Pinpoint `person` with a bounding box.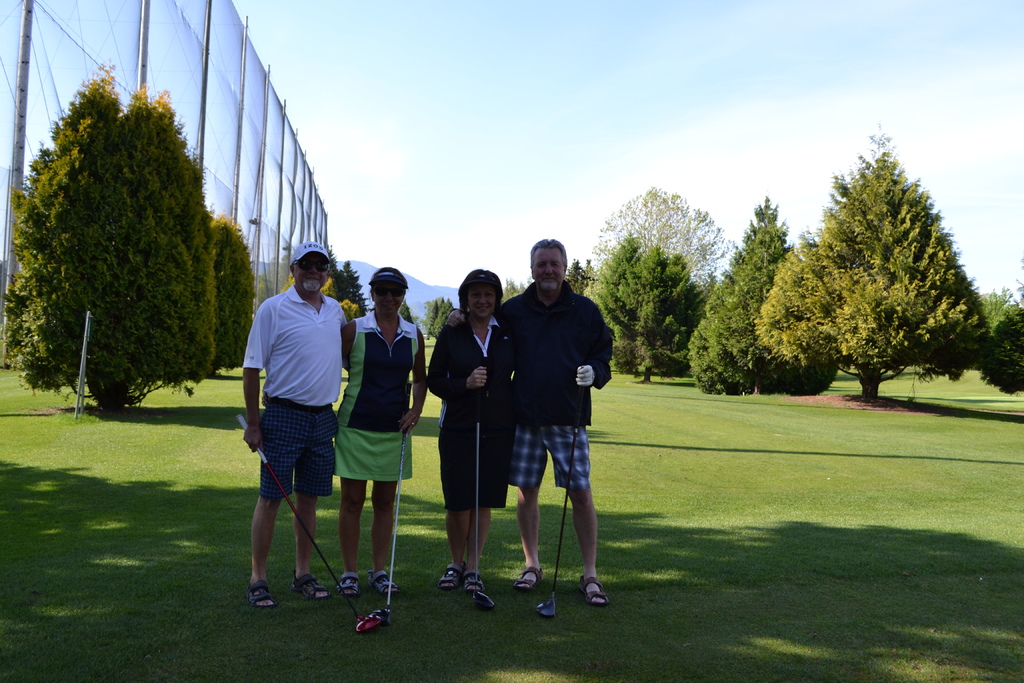
detection(335, 265, 426, 594).
